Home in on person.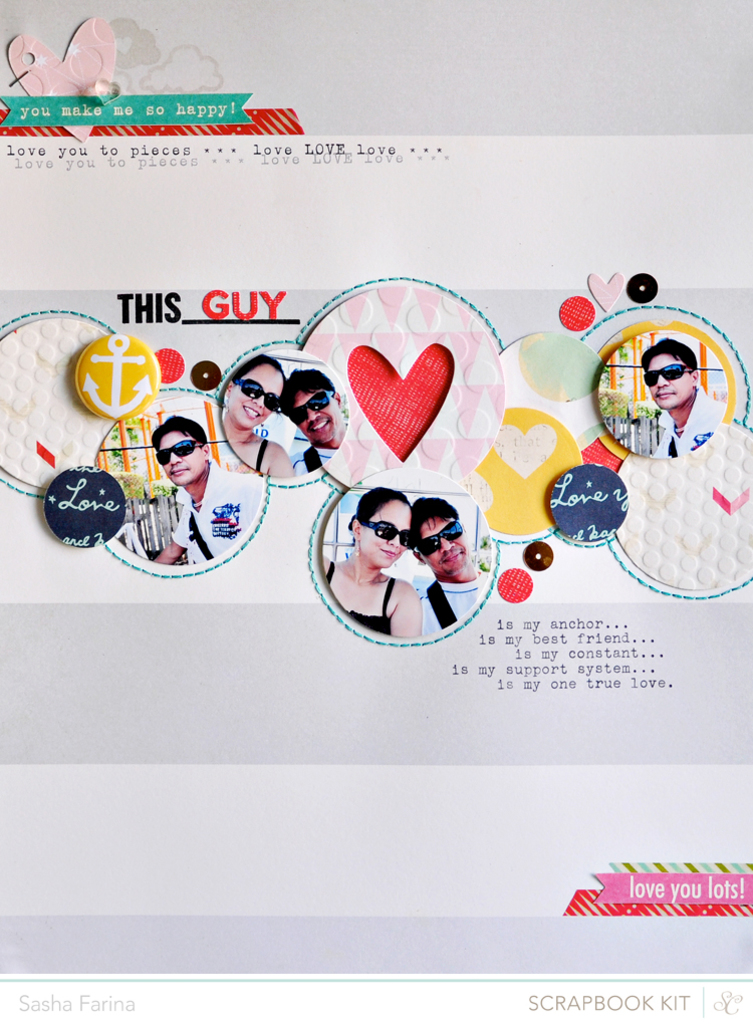
Homed in at <box>312,464,502,642</box>.
